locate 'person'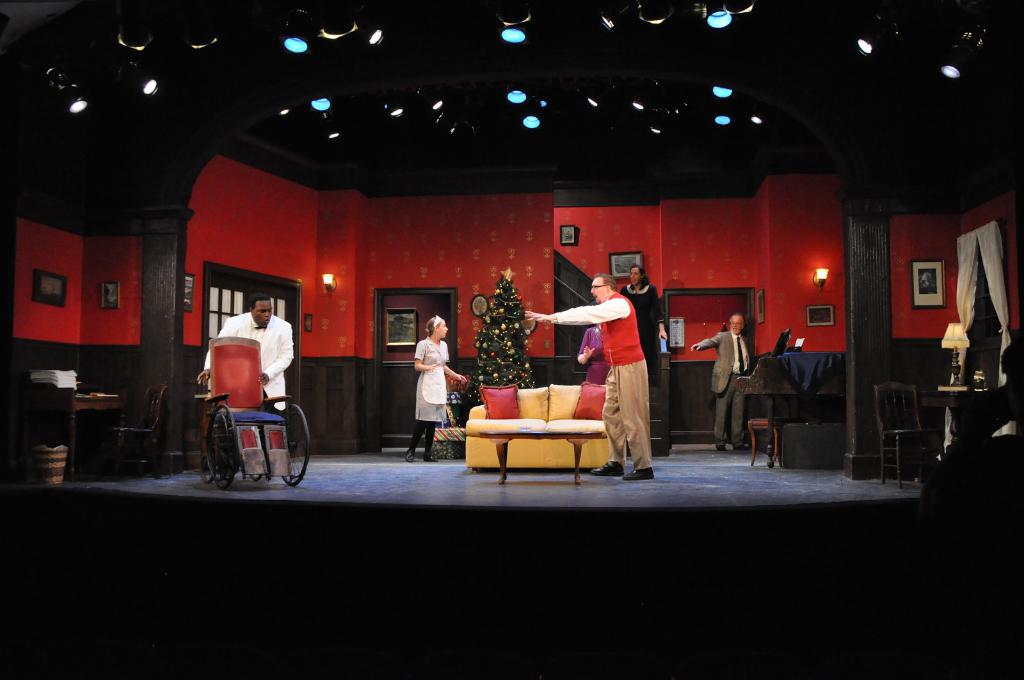
(x1=190, y1=290, x2=297, y2=416)
